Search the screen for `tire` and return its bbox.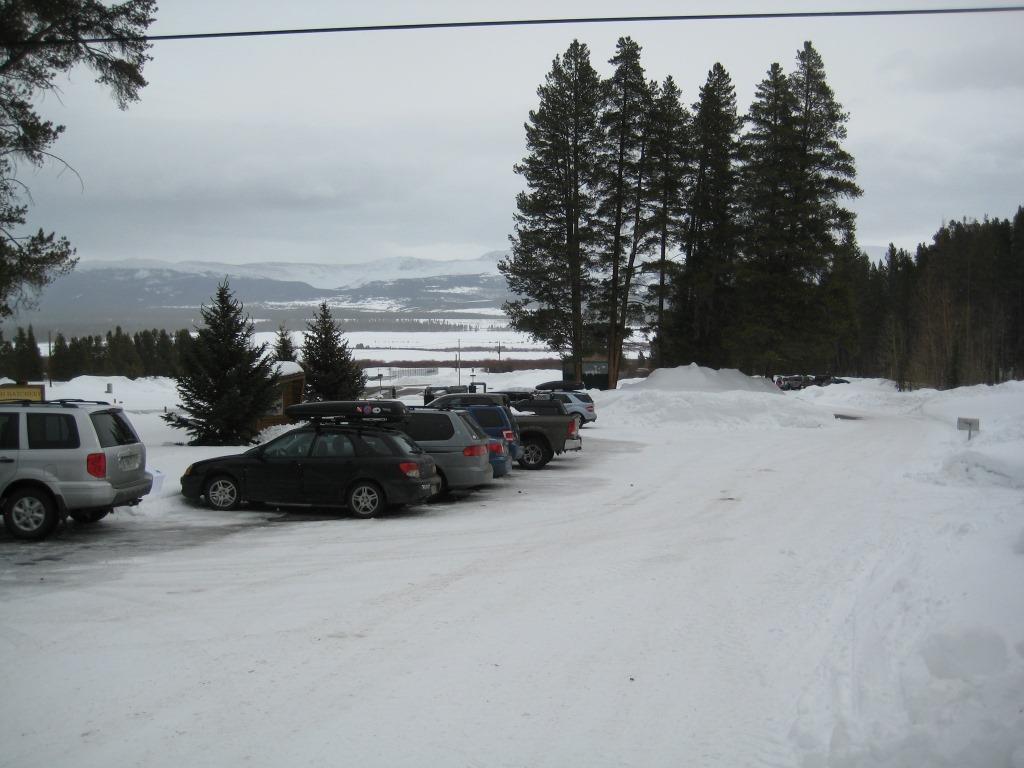
Found: select_region(350, 482, 379, 518).
